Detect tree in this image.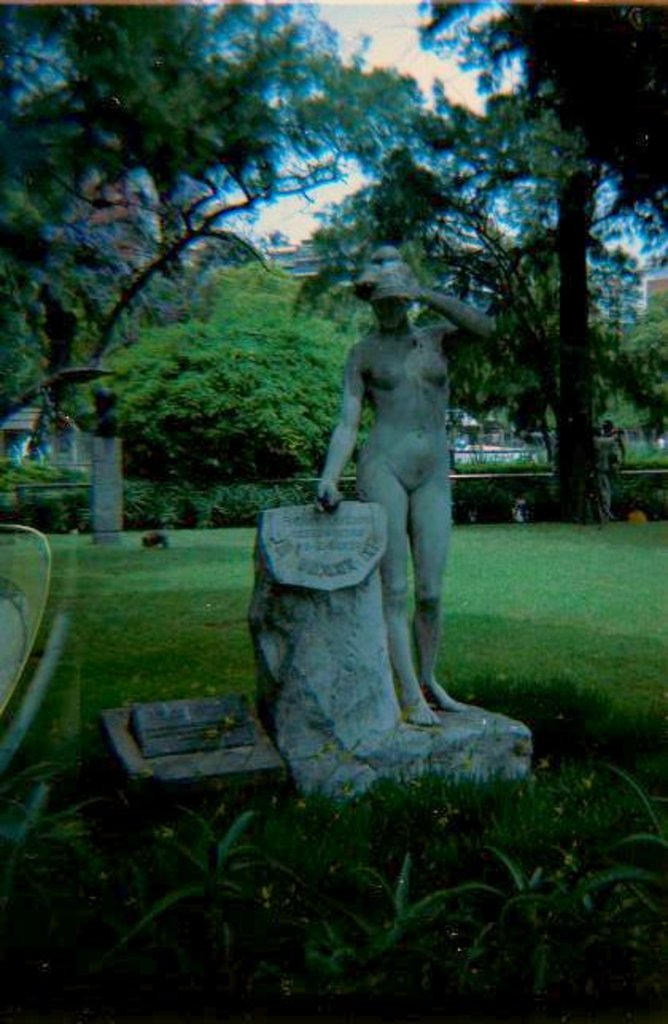
Detection: {"left": 84, "top": 258, "right": 425, "bottom": 495}.
